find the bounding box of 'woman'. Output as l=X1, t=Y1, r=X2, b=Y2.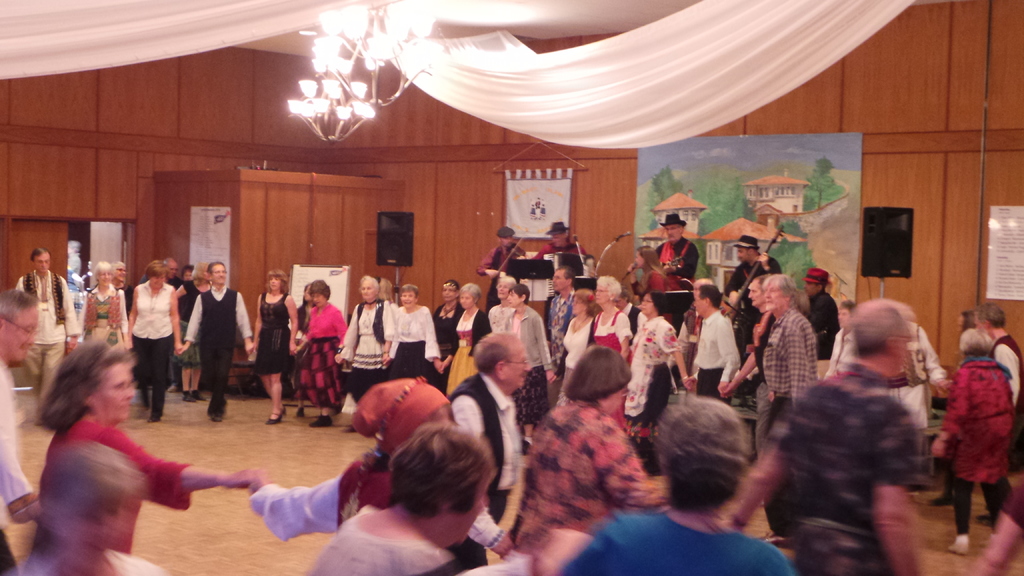
l=301, t=427, r=496, b=575.
